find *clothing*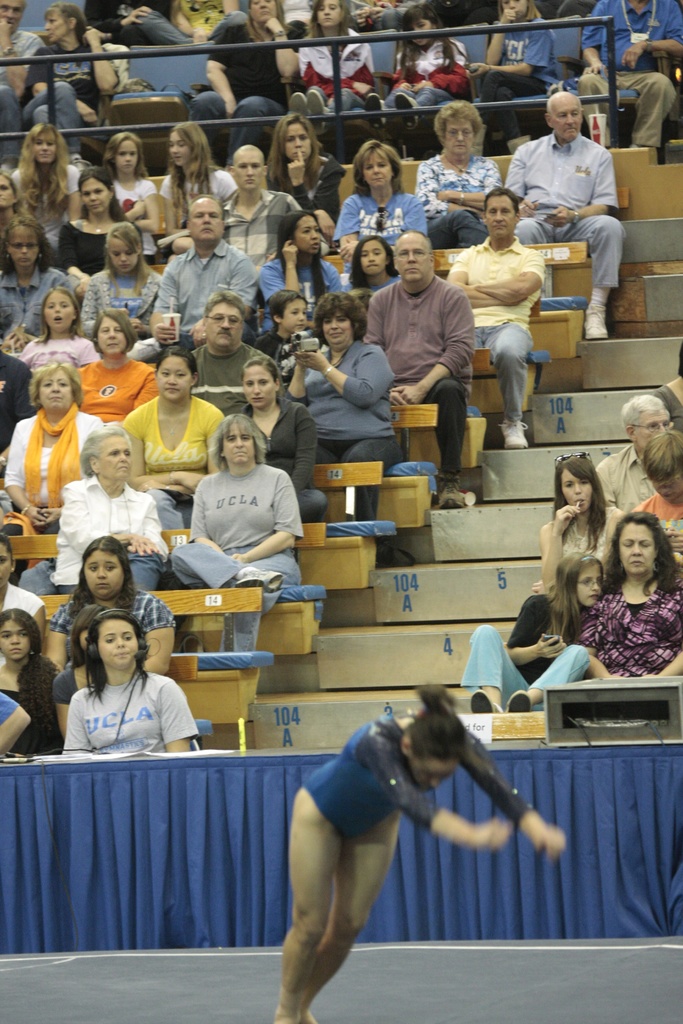
bbox=[296, 152, 340, 234]
